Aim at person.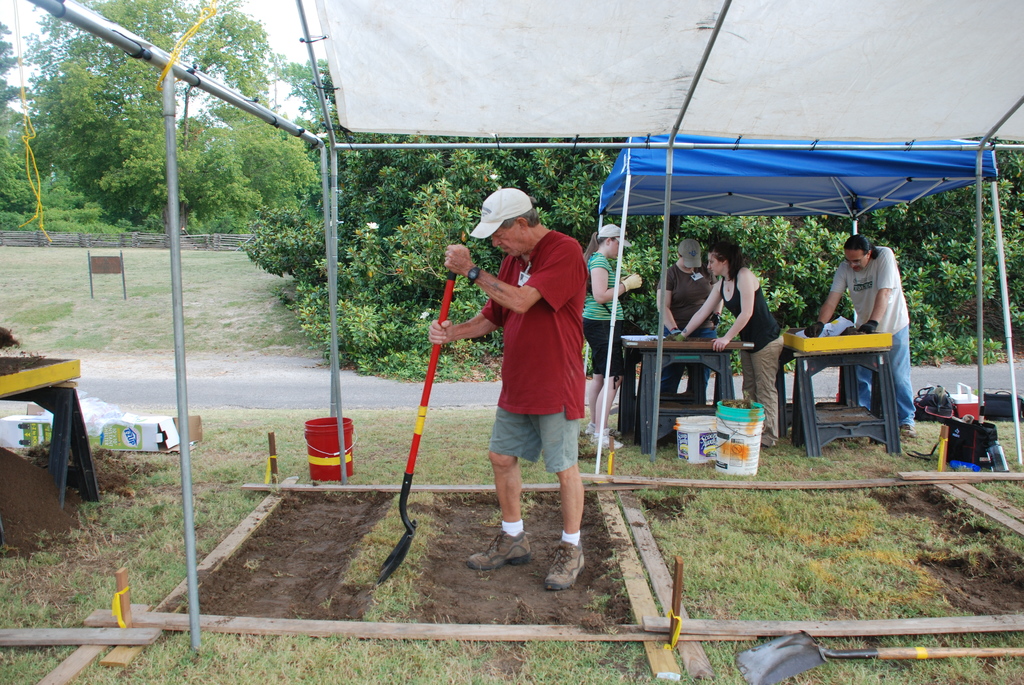
Aimed at bbox(669, 239, 787, 443).
